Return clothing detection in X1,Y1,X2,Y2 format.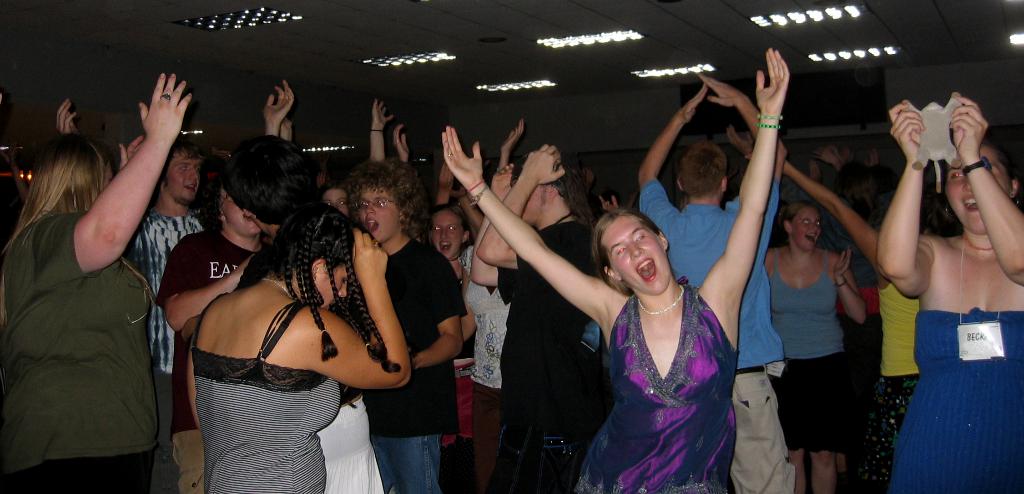
467,242,518,493.
